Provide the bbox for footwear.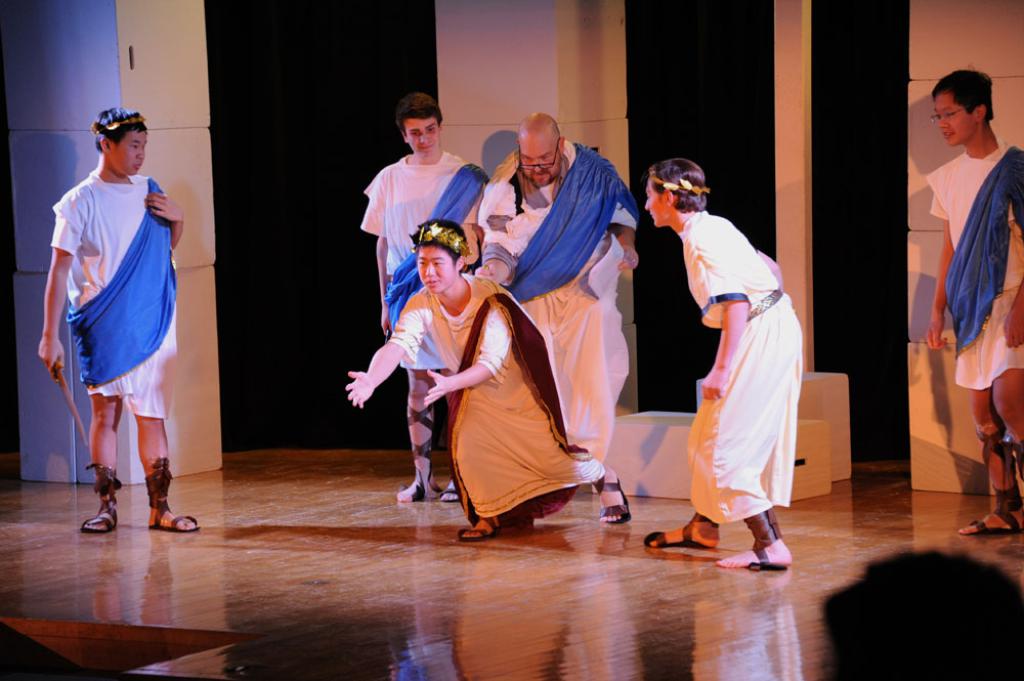
(456,514,496,542).
